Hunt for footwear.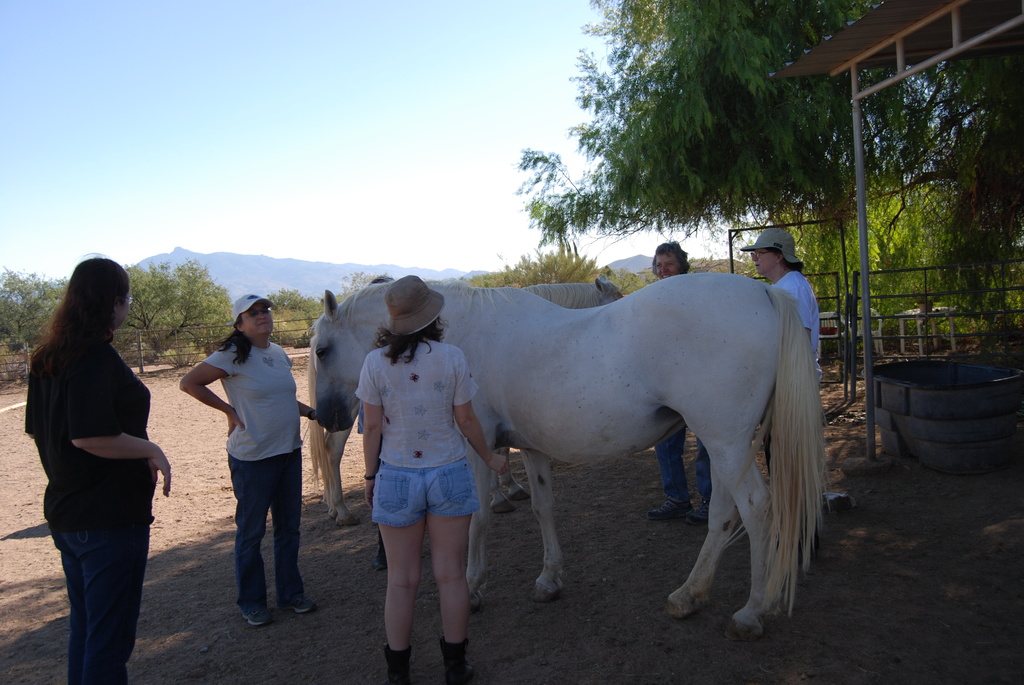
Hunted down at <box>685,497,711,523</box>.
